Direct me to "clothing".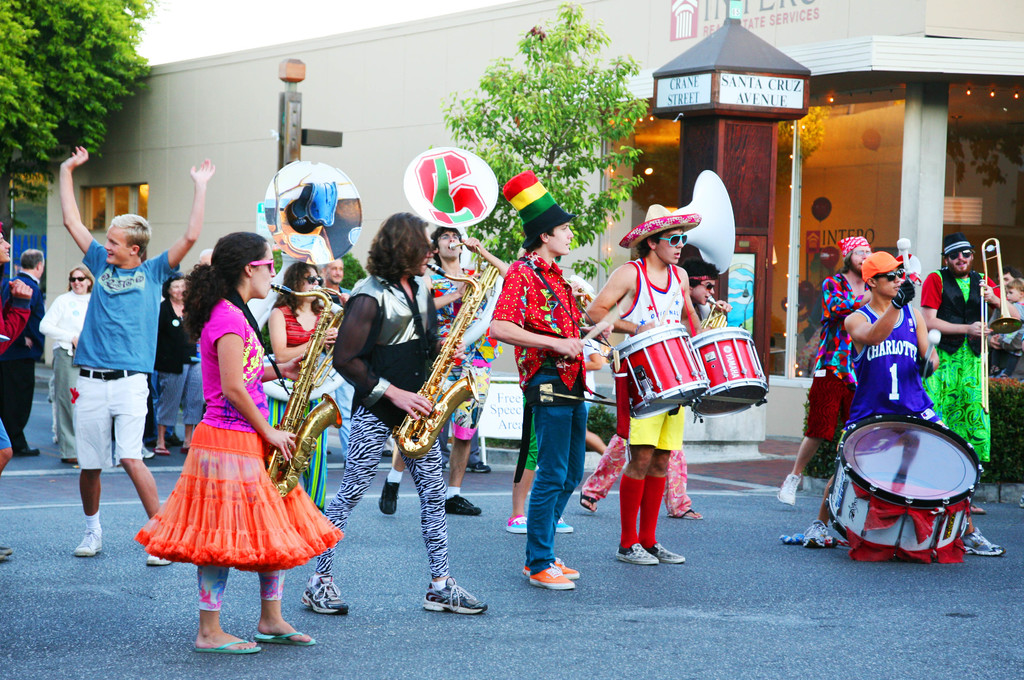
Direction: bbox=(1, 276, 36, 433).
